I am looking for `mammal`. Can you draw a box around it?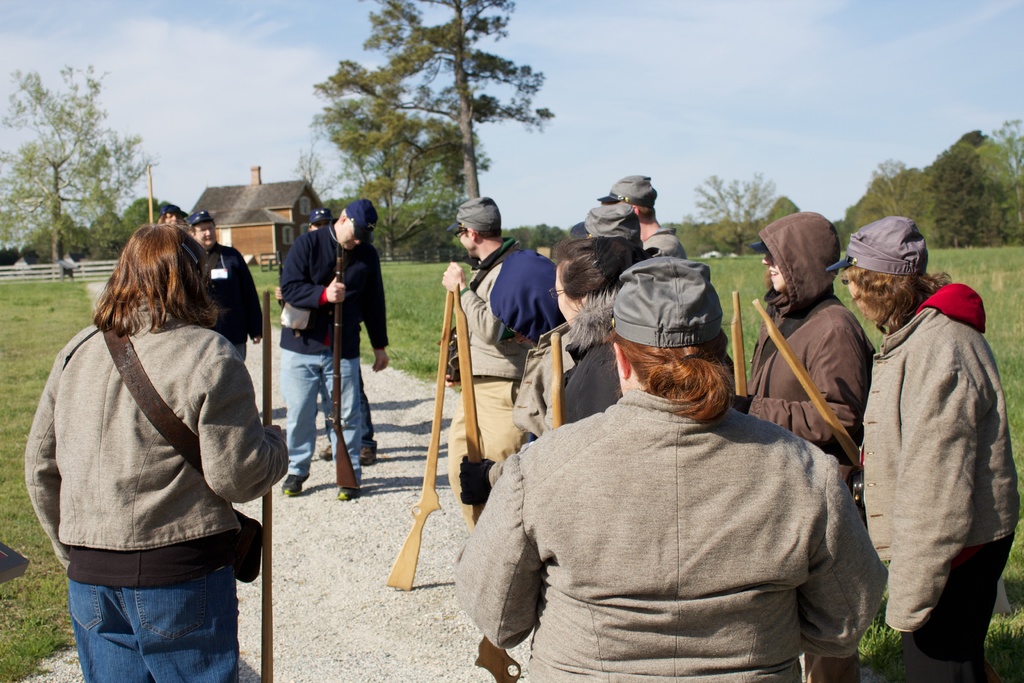
Sure, the bounding box is (276,194,388,500).
